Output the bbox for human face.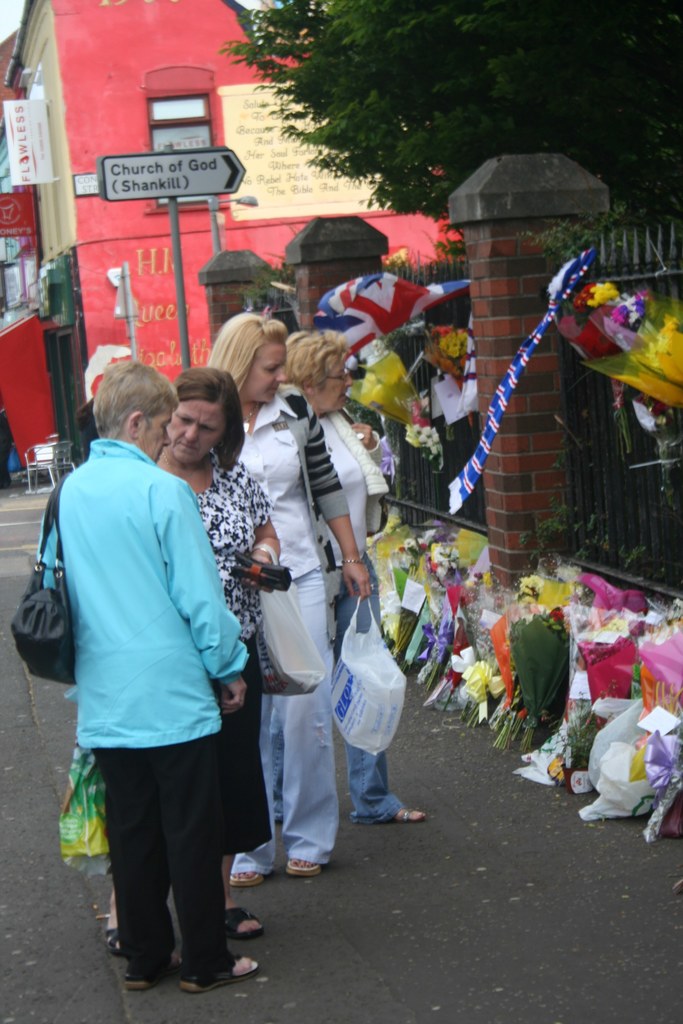
box=[136, 407, 167, 458].
